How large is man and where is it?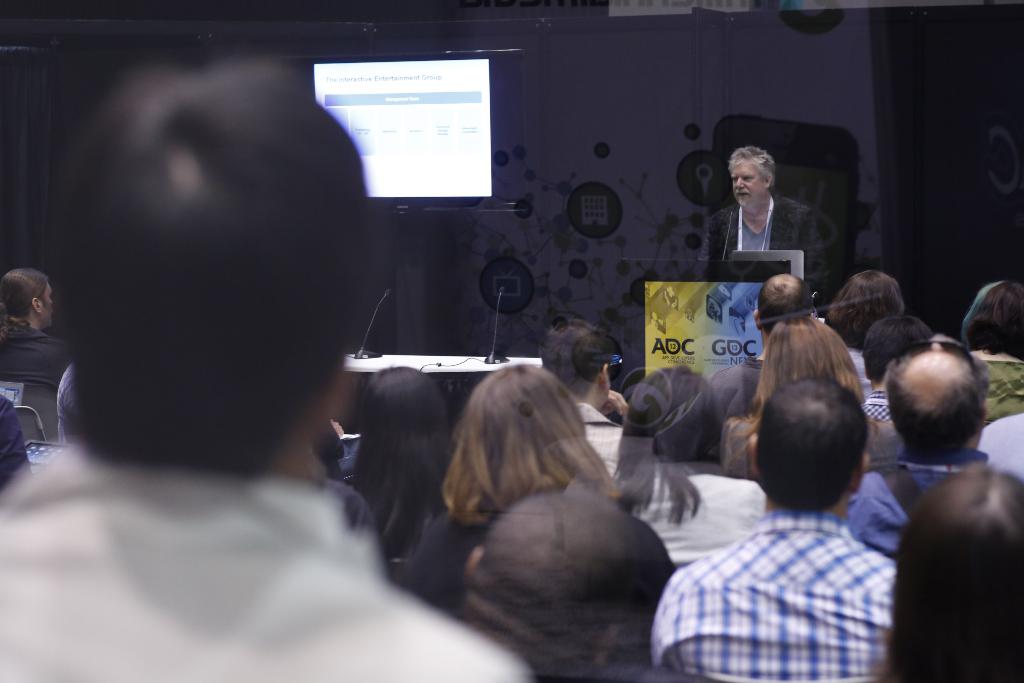
Bounding box: <region>0, 63, 535, 682</region>.
